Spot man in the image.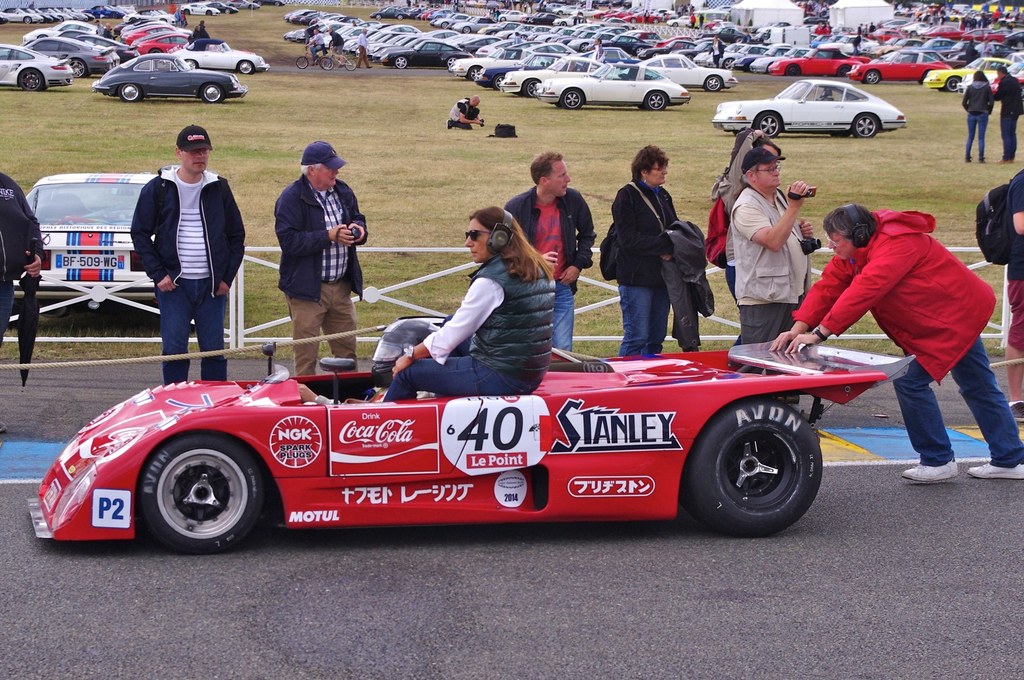
man found at crop(729, 152, 821, 345).
